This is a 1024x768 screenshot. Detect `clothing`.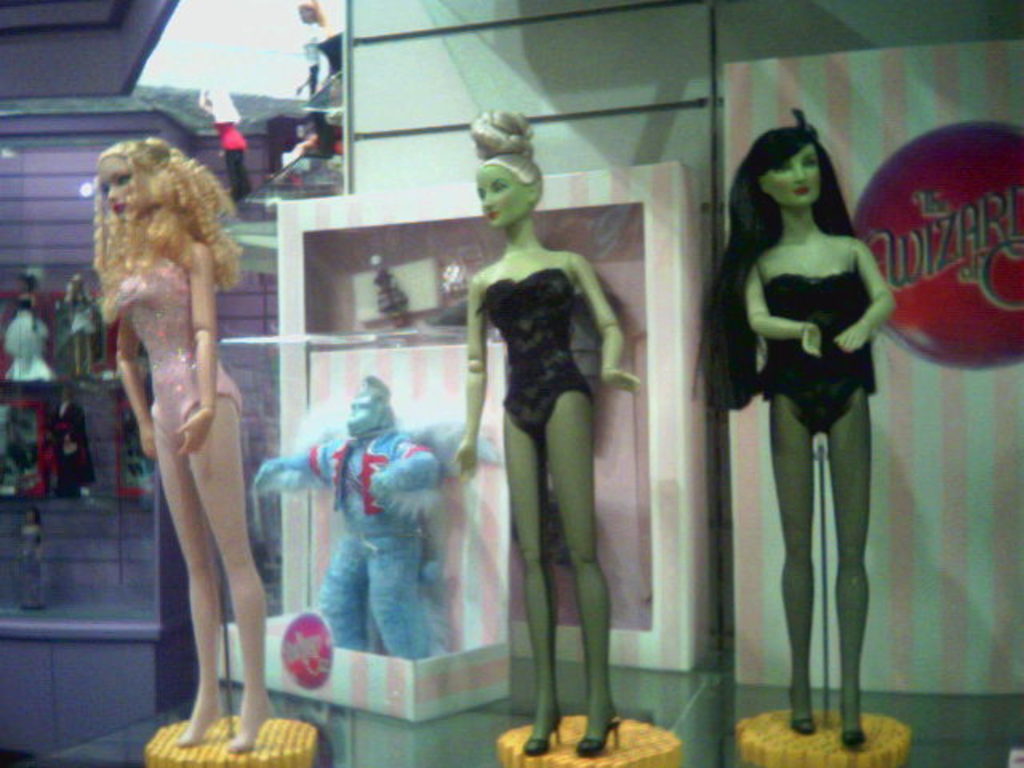
<bbox>482, 254, 592, 461</bbox>.
